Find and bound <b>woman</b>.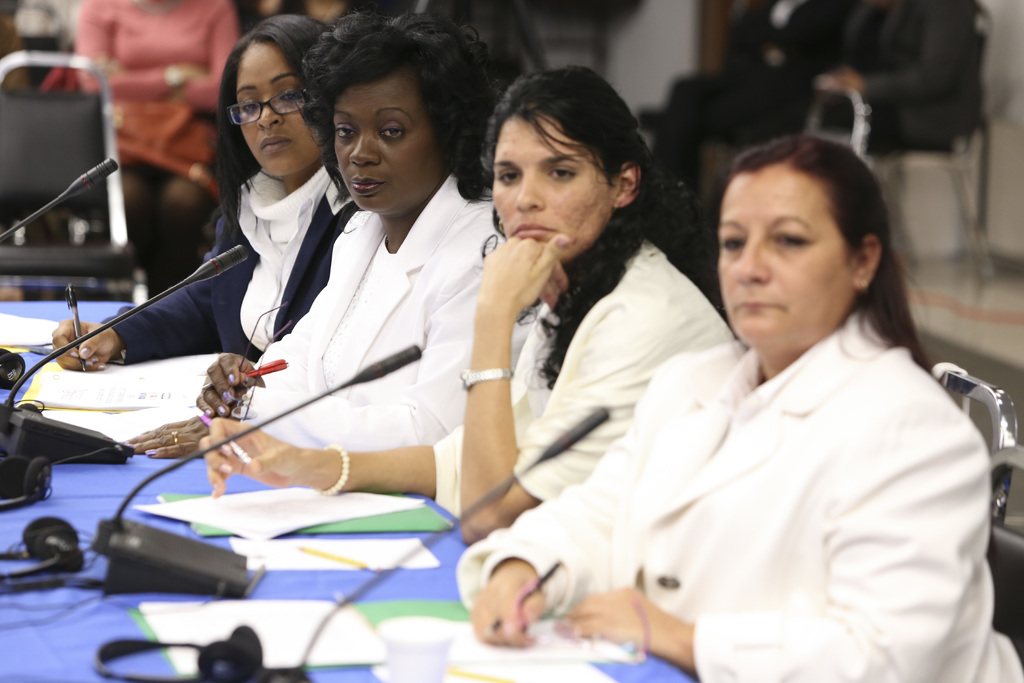
Bound: (left=78, top=0, right=255, bottom=298).
